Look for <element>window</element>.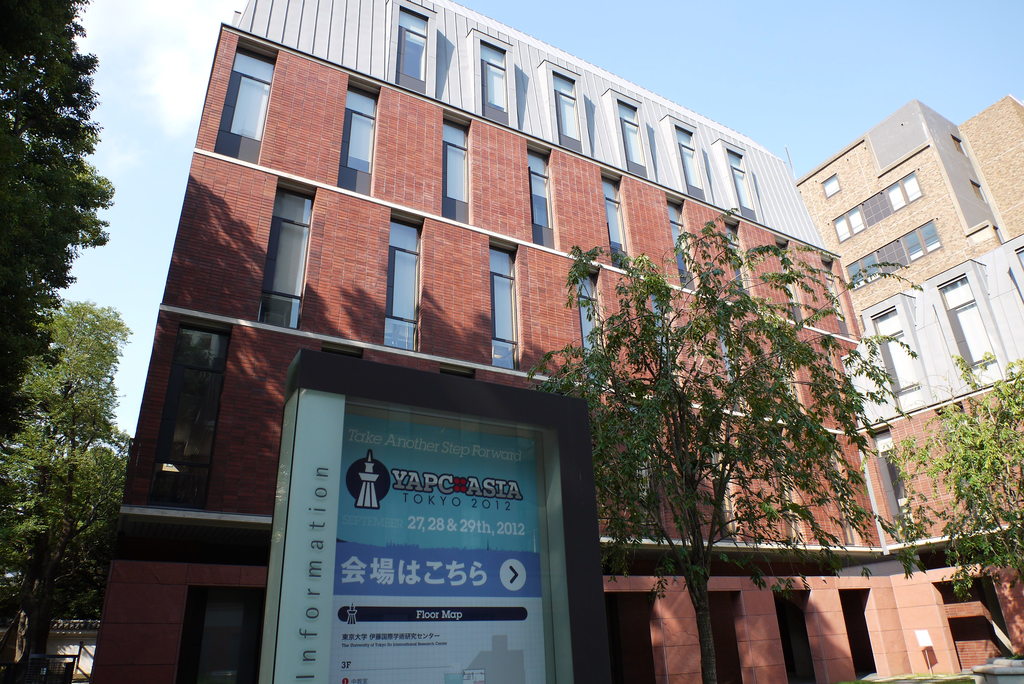
Found: <box>385,216,425,350</box>.
